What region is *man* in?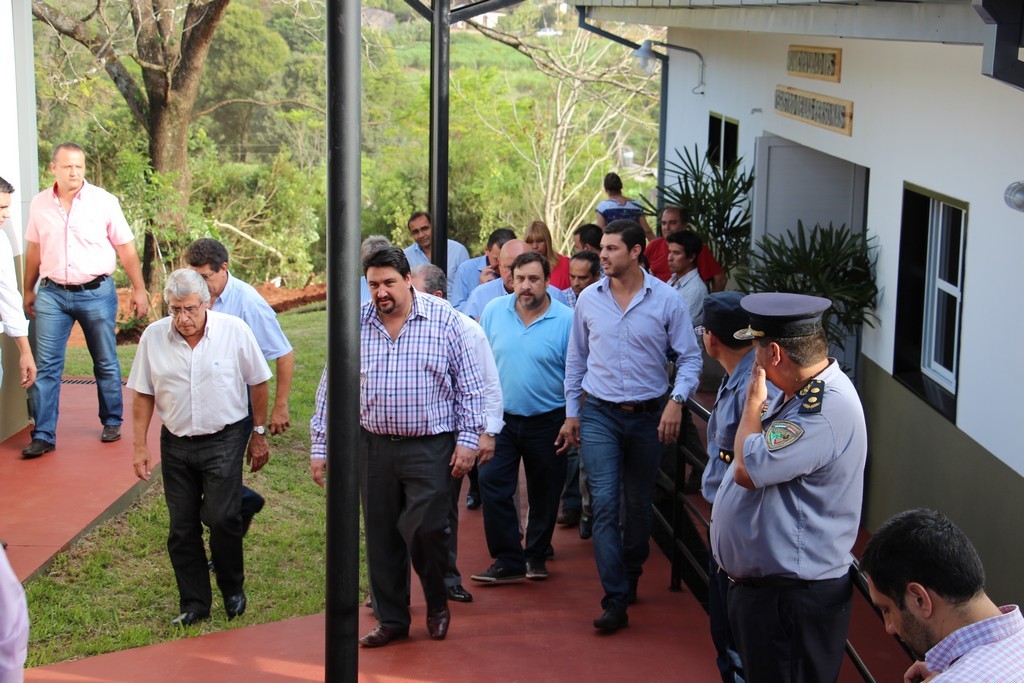
rect(461, 239, 567, 555).
